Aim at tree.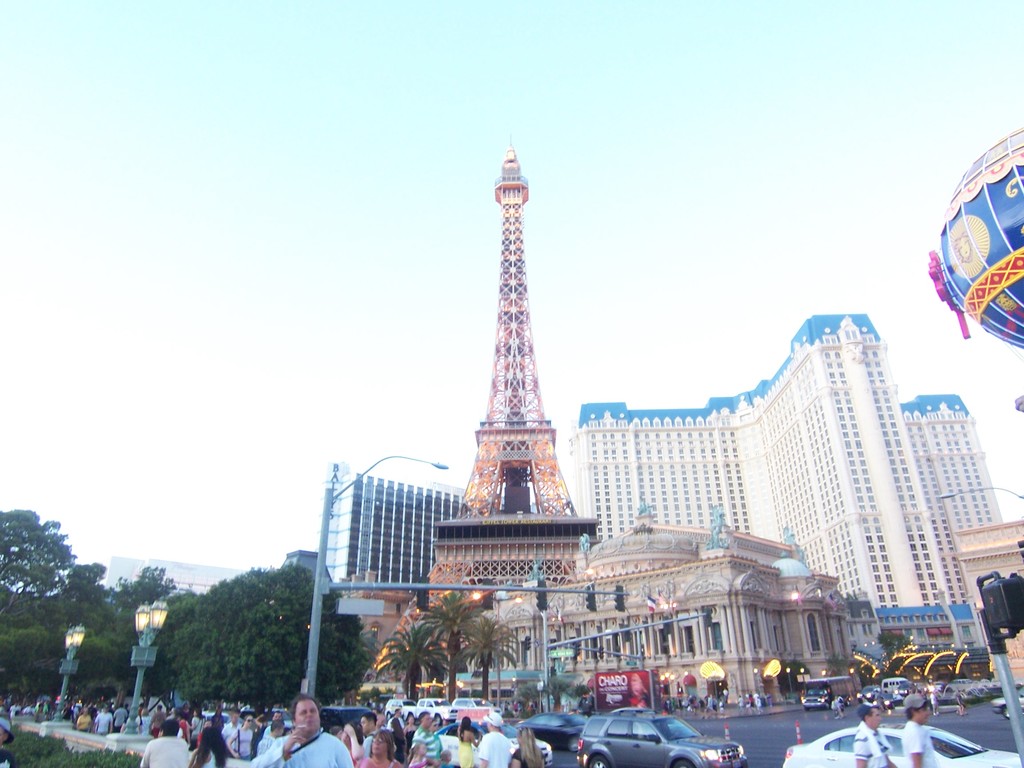
Aimed at pyautogui.locateOnScreen(383, 621, 447, 704).
